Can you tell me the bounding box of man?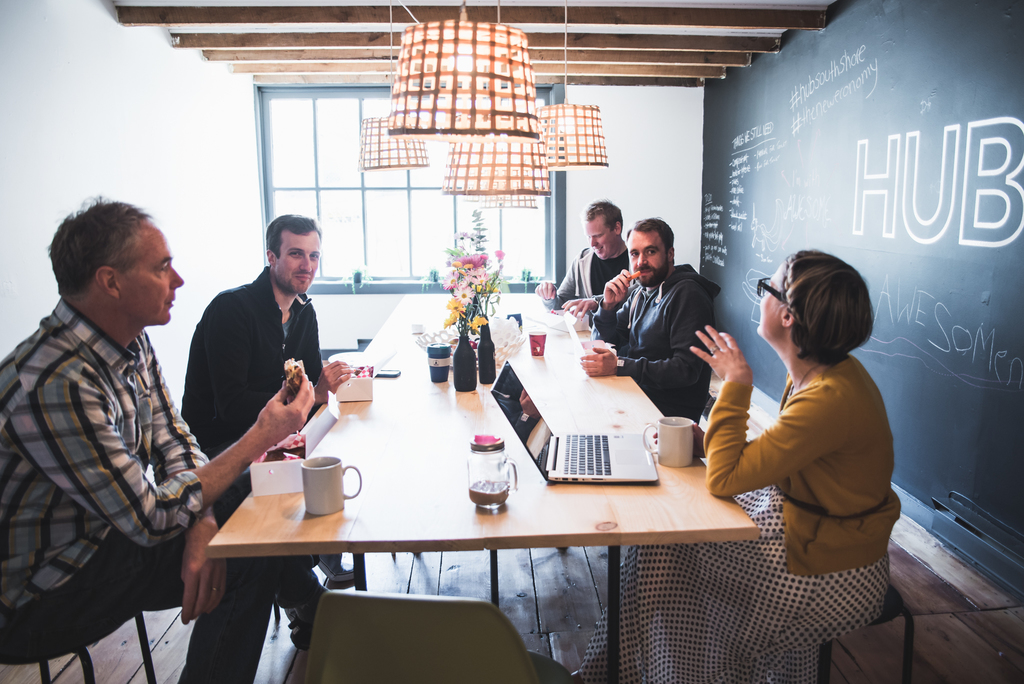
rect(181, 209, 362, 589).
